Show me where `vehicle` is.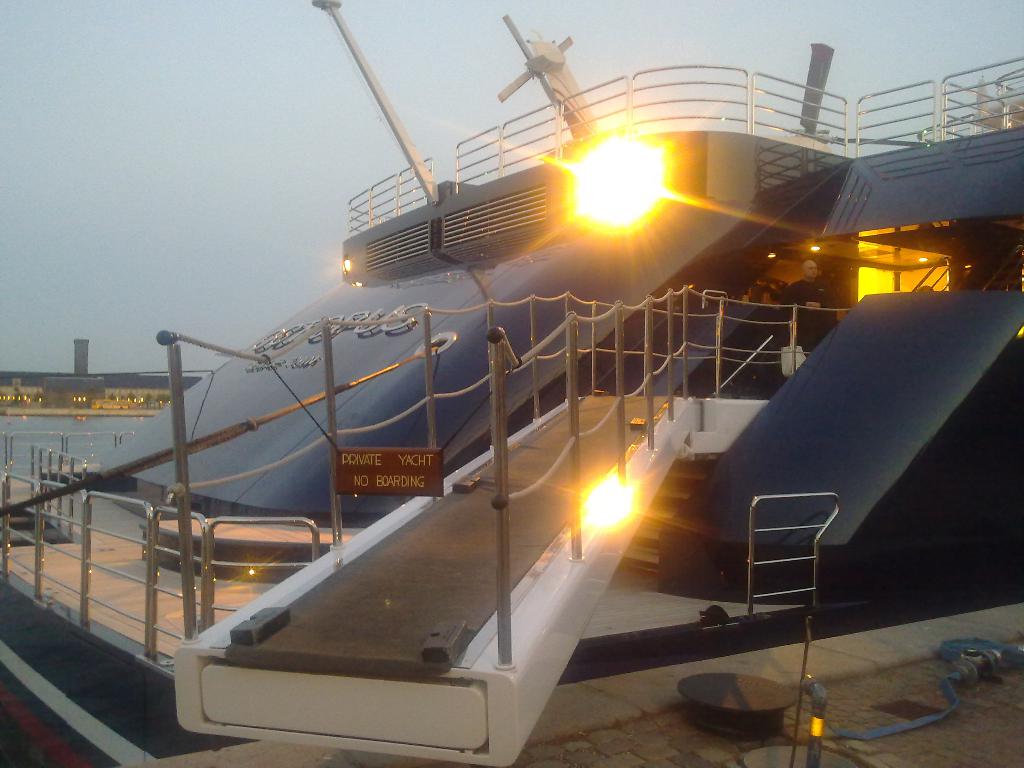
`vehicle` is at Rect(106, 115, 1023, 736).
